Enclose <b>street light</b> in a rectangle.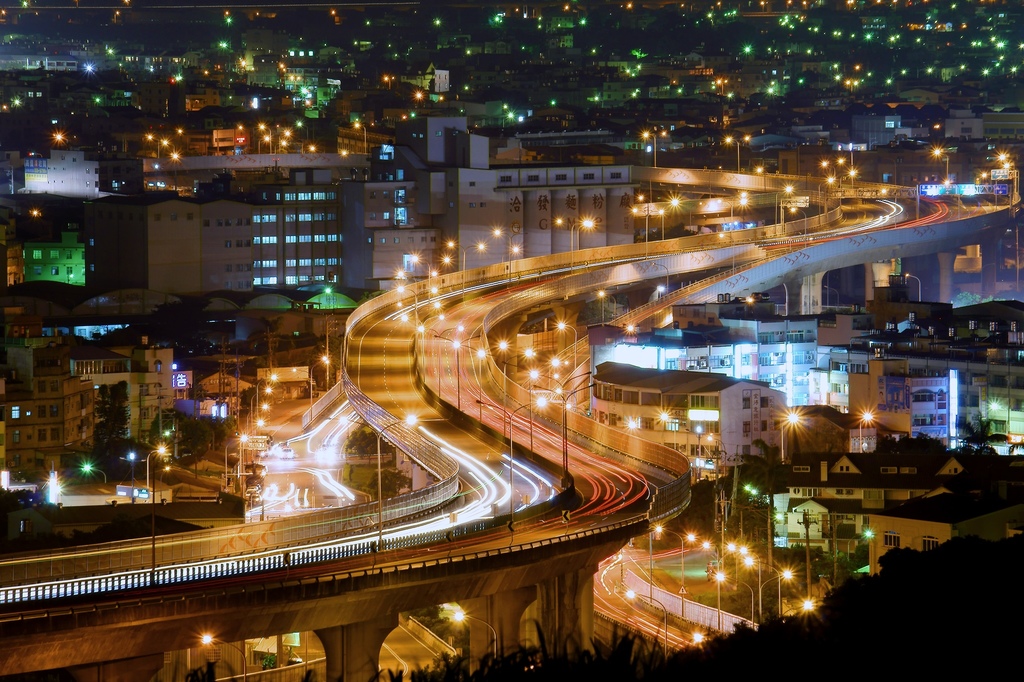
locate(500, 245, 521, 262).
